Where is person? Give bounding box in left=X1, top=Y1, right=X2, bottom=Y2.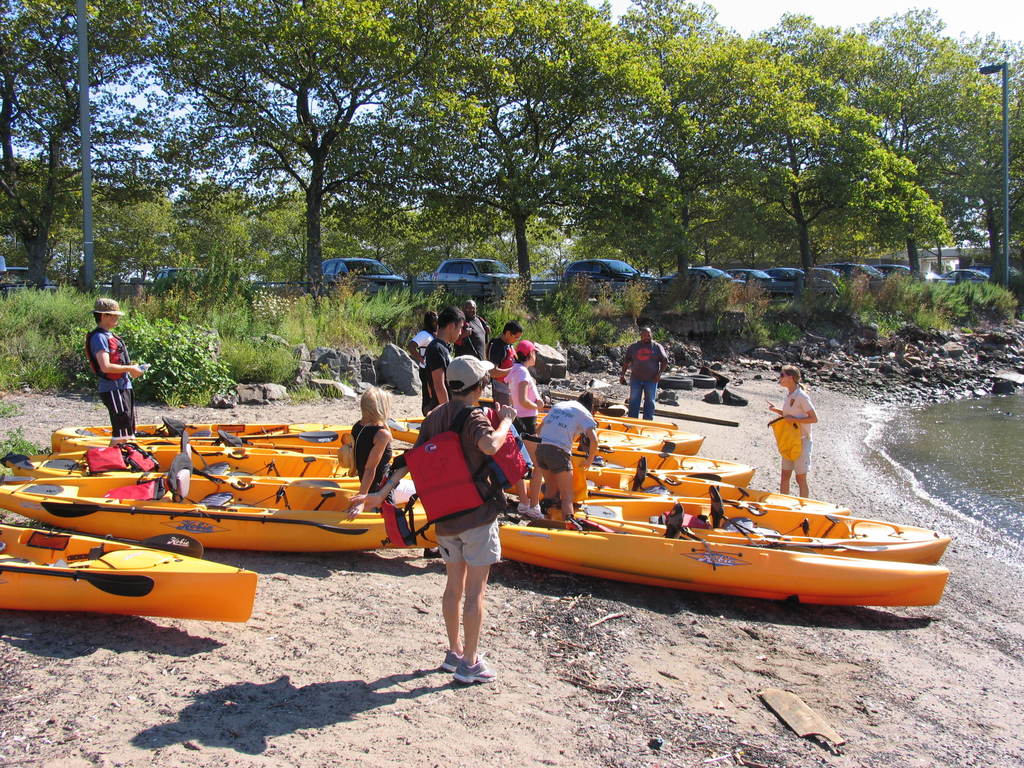
left=618, top=325, right=670, bottom=420.
